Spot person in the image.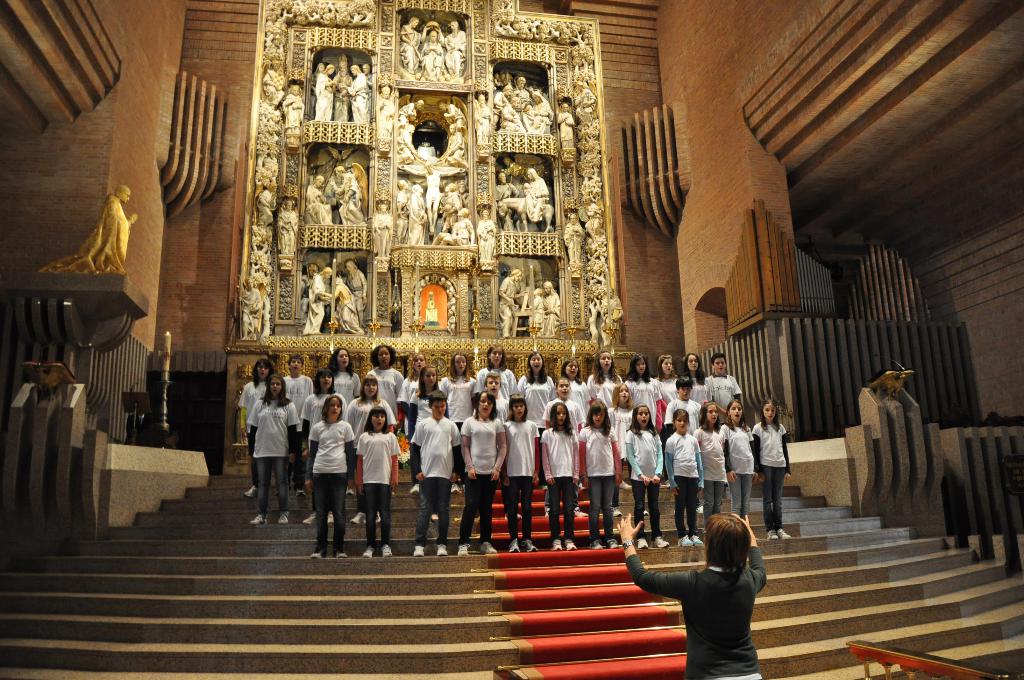
person found at left=438, top=350, right=478, bottom=428.
